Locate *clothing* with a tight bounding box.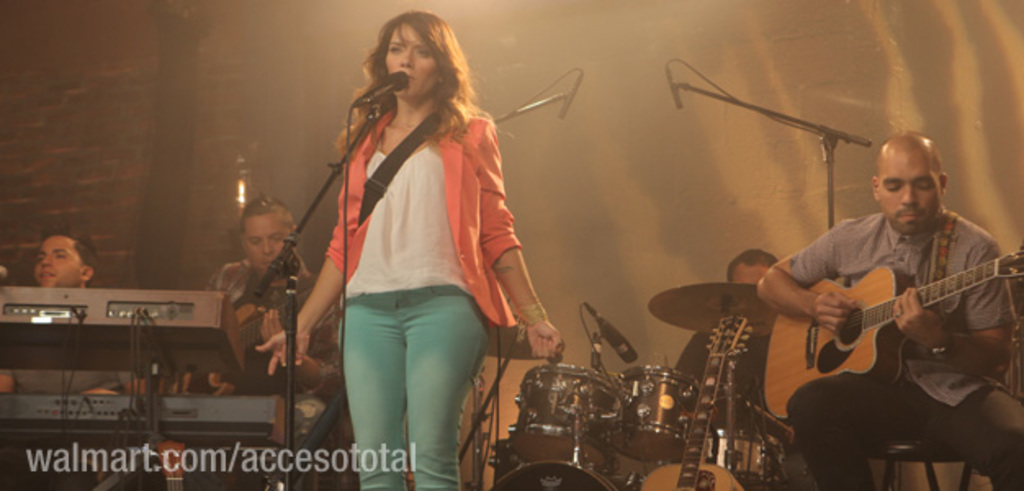
Rect(0, 372, 149, 394).
